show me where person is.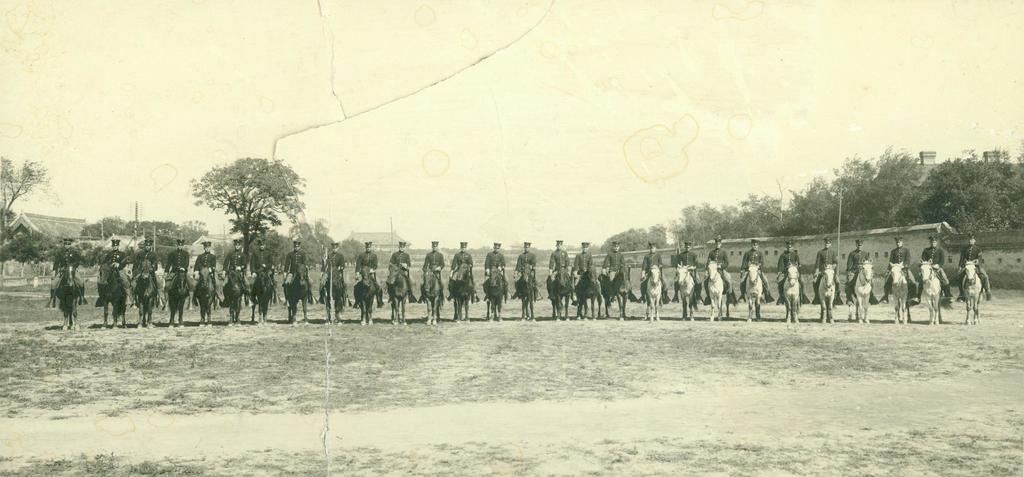
person is at (left=640, top=238, right=668, bottom=281).
